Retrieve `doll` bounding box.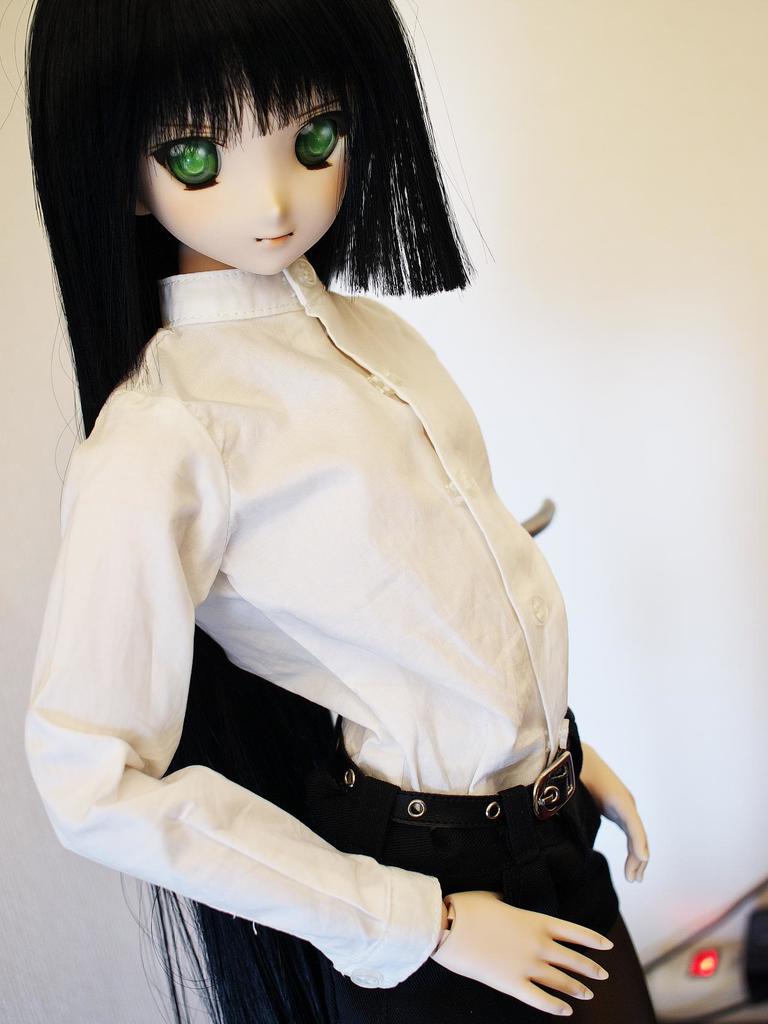
Bounding box: BBox(18, 0, 657, 1023).
